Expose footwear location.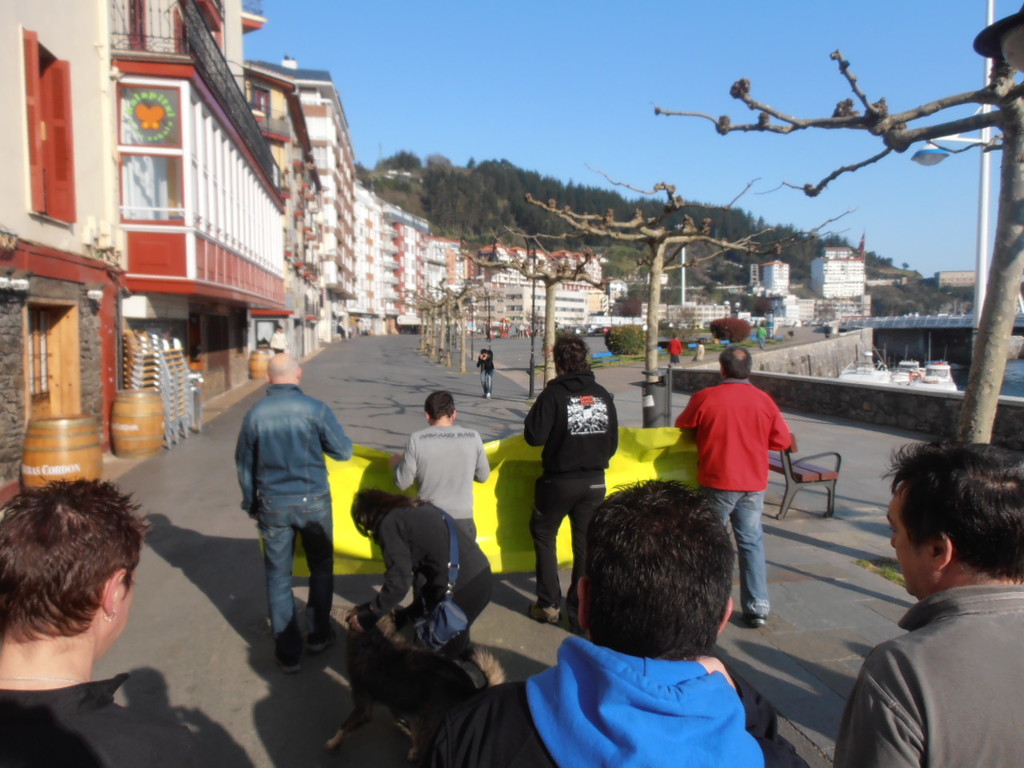
Exposed at 530,599,561,622.
